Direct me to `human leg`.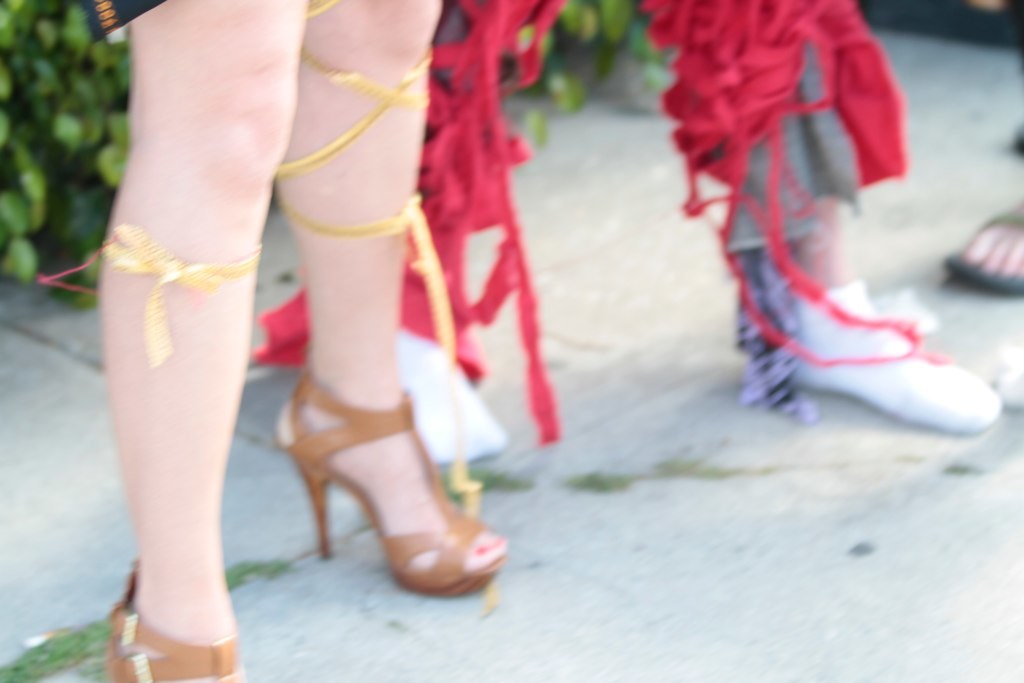
Direction: pyautogui.locateOnScreen(268, 3, 510, 586).
